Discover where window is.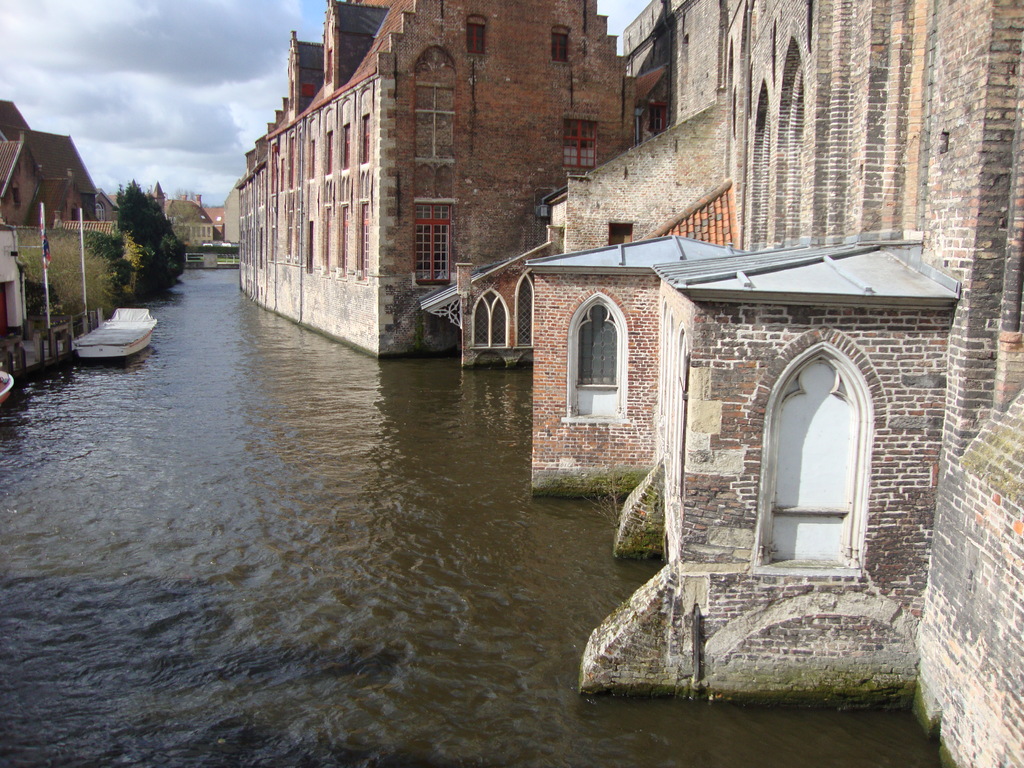
Discovered at 412:203:454:285.
